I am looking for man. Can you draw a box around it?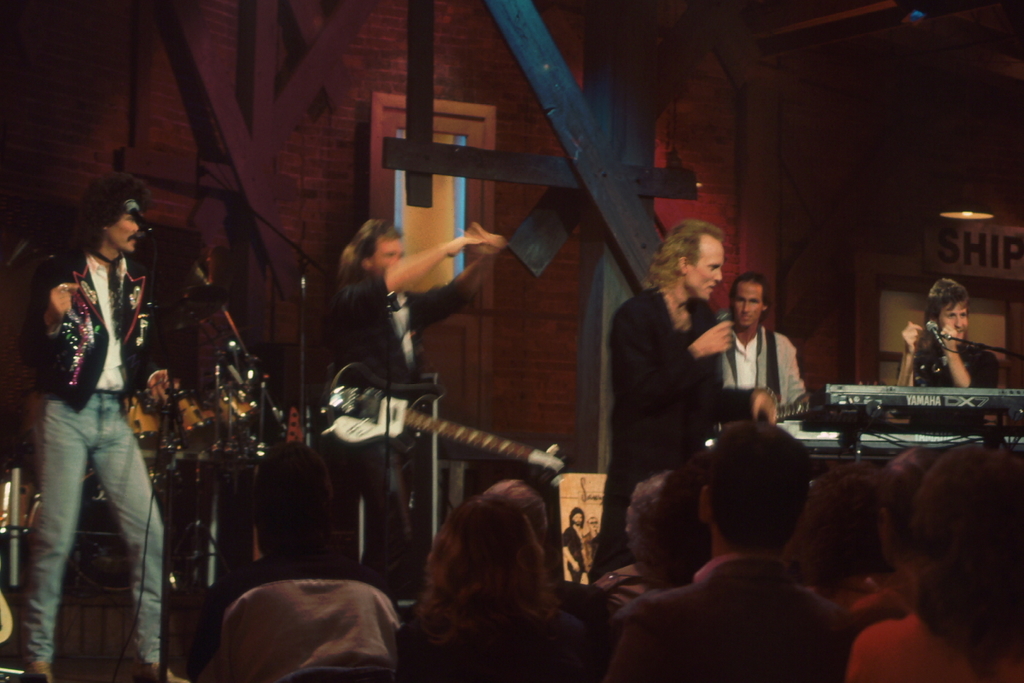
Sure, the bounding box is 562/506/590/585.
